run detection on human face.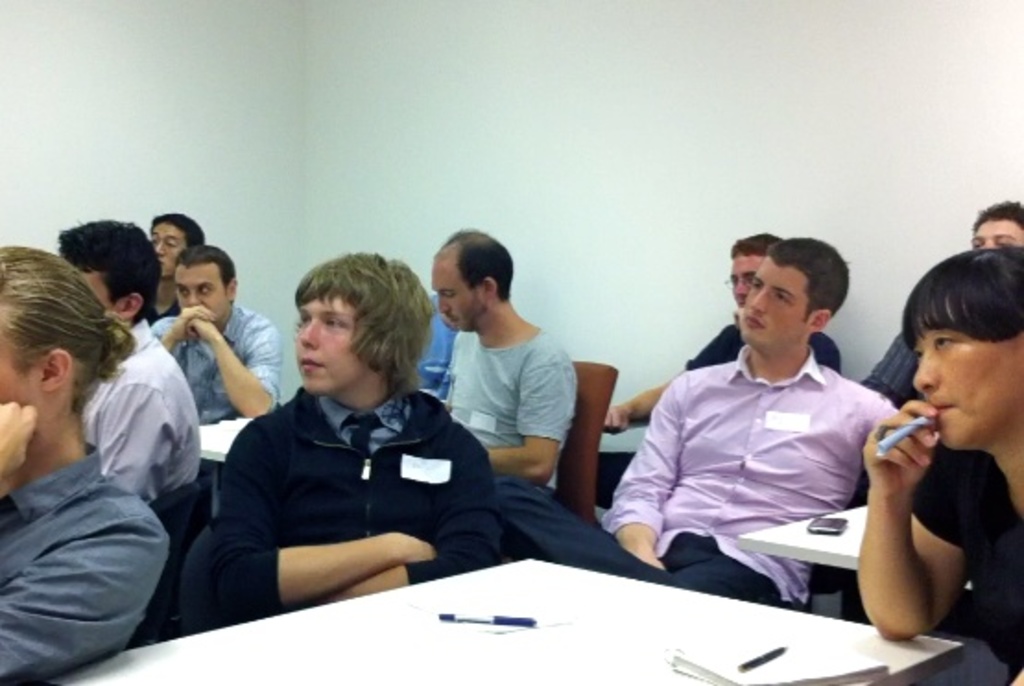
Result: bbox=[434, 258, 483, 332].
